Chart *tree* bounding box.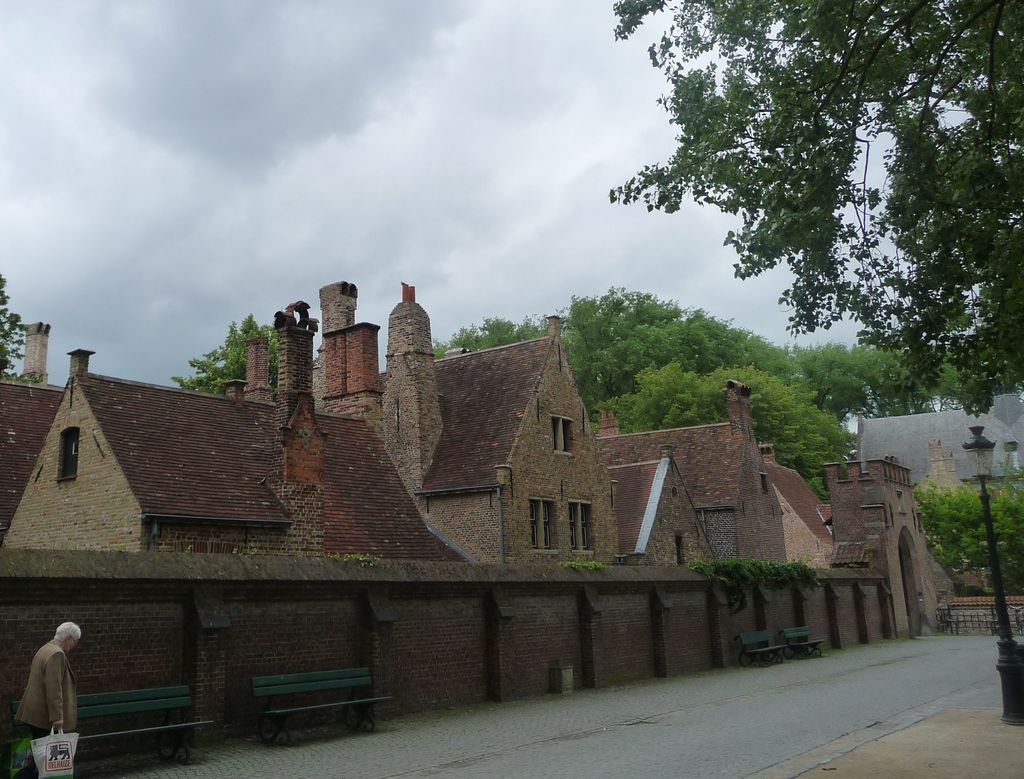
Charted: [0, 272, 53, 382].
